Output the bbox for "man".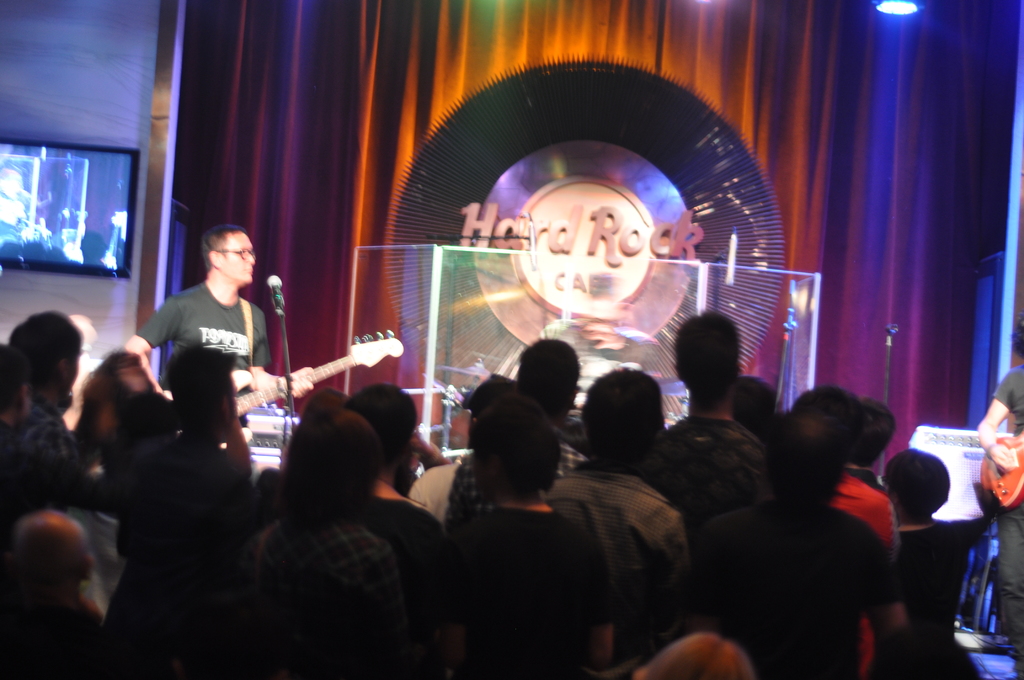
[656, 309, 770, 548].
